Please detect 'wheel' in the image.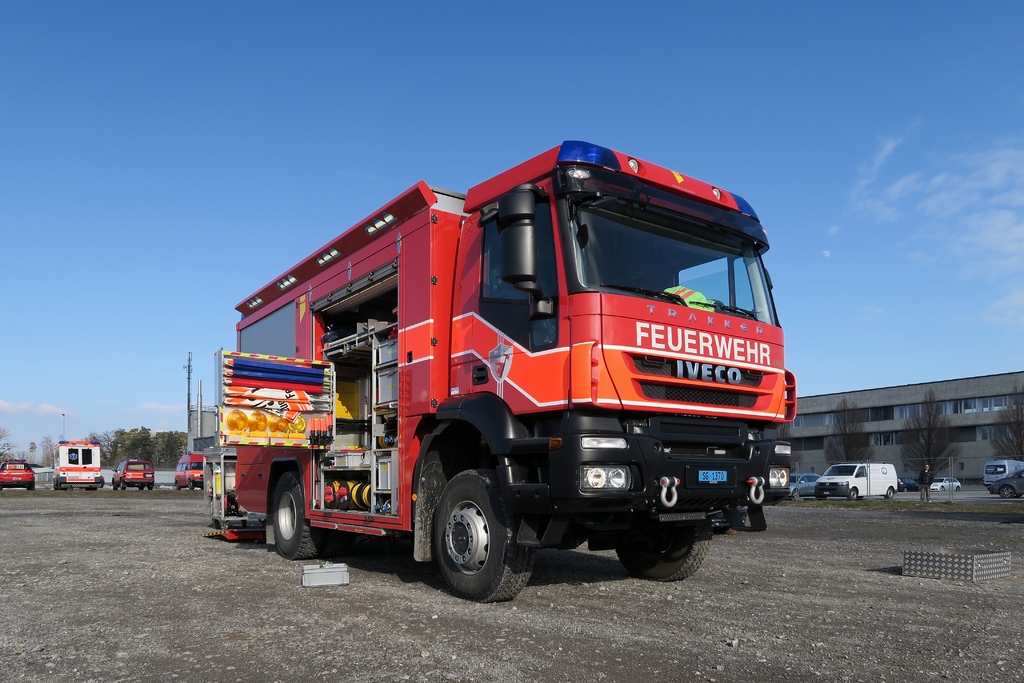
x1=998 y1=485 x2=1014 y2=497.
